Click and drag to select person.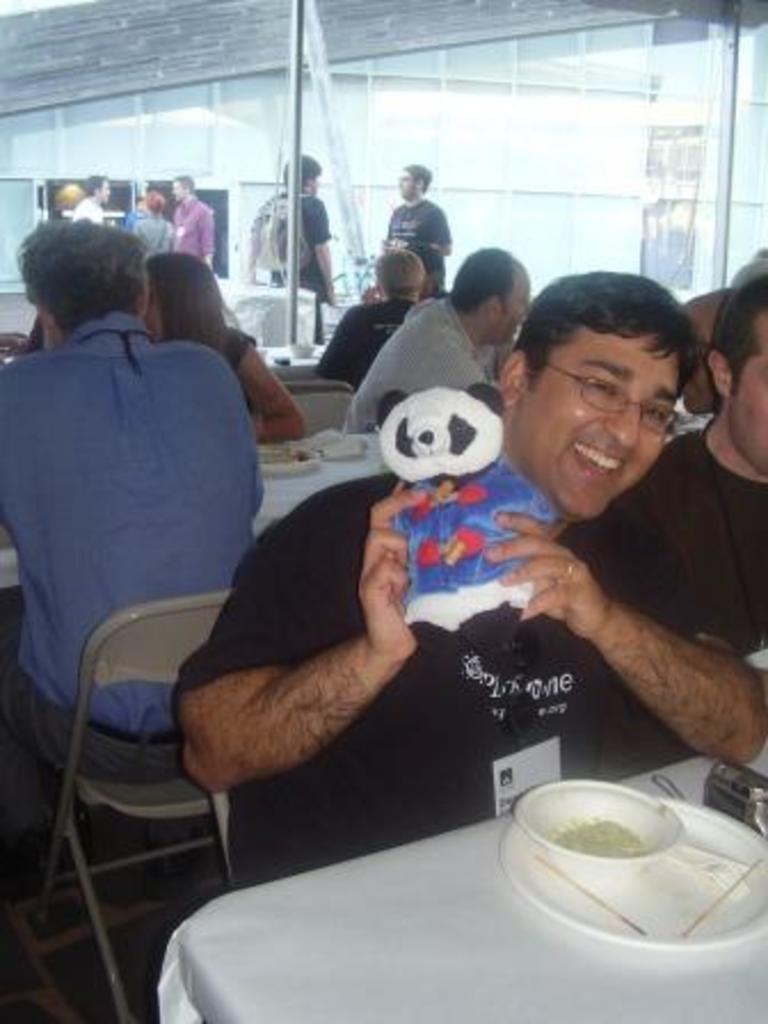
Selection: (left=75, top=183, right=117, bottom=217).
